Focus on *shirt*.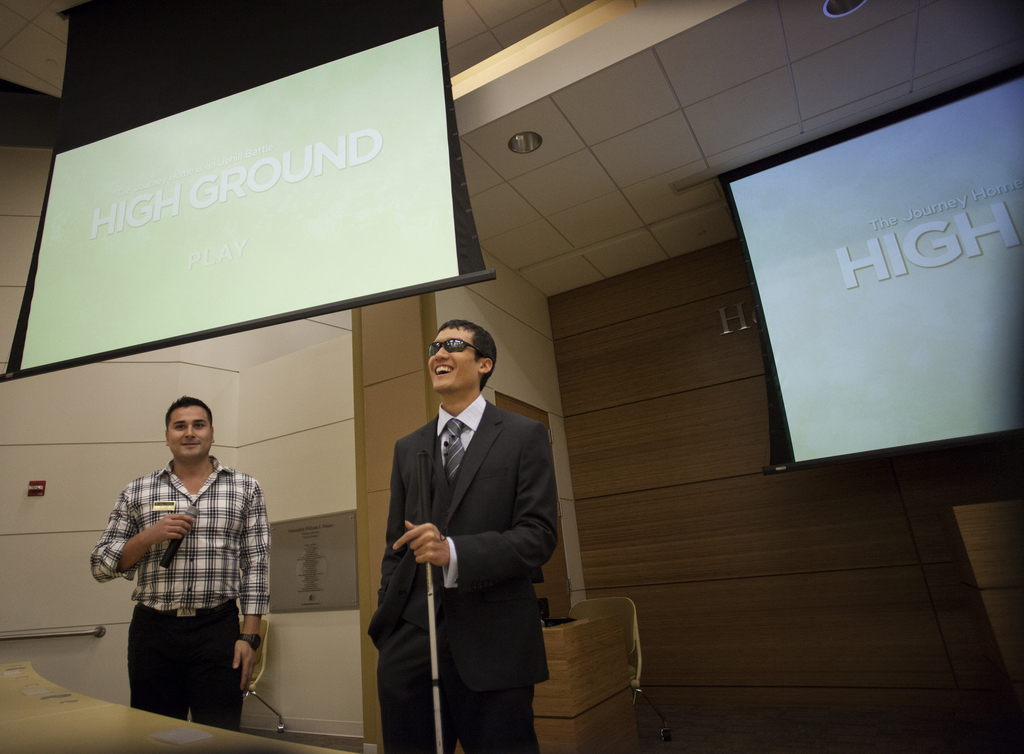
Focused at [95,452,270,647].
